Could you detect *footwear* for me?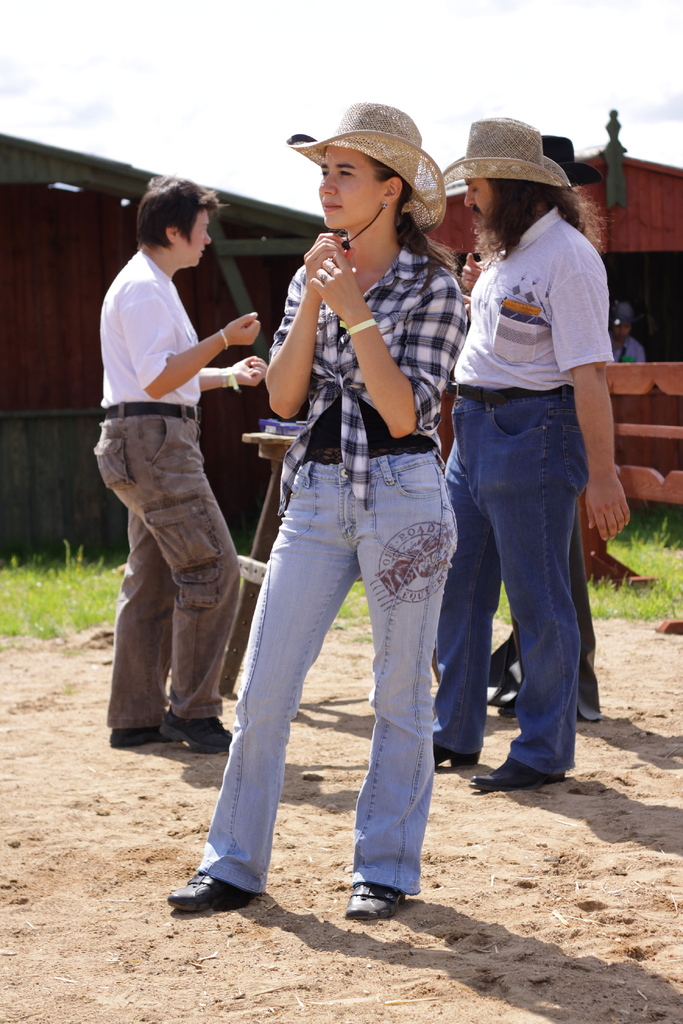
Detection result: left=432, top=742, right=474, bottom=774.
